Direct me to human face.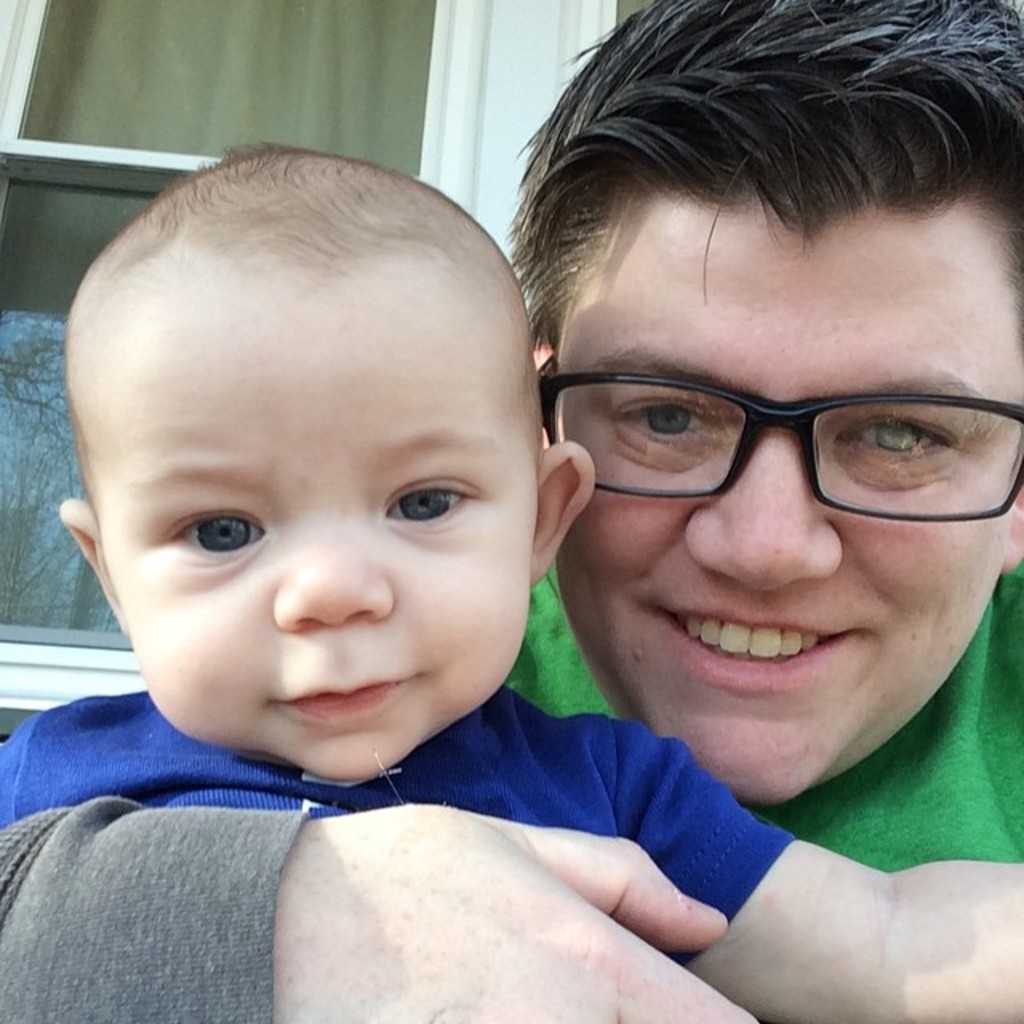
Direction: BBox(557, 176, 1022, 803).
